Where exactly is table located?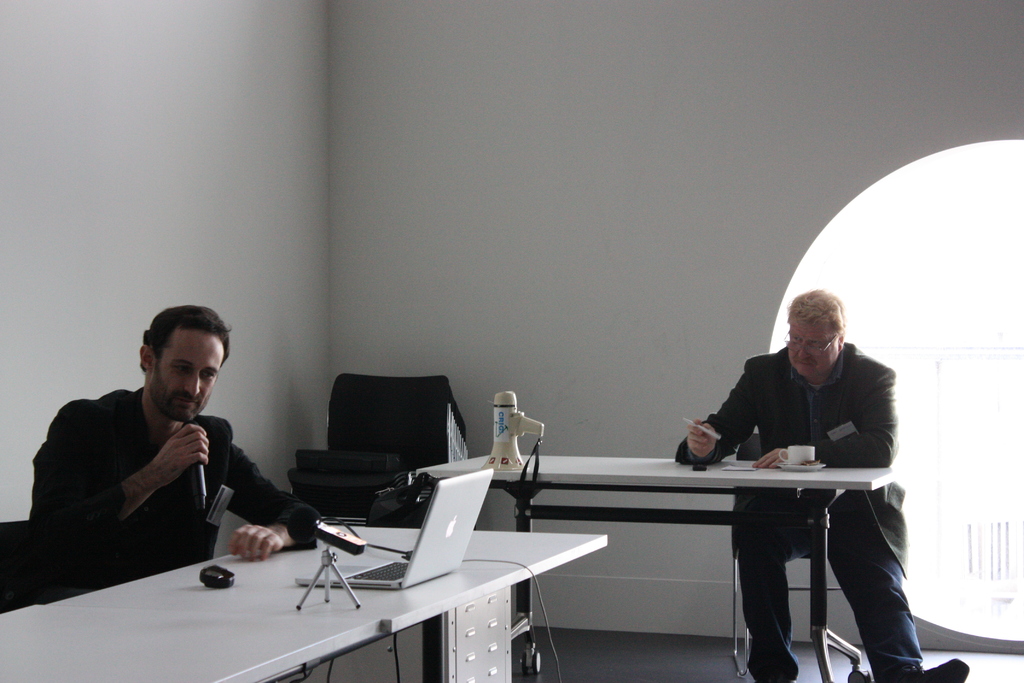
Its bounding box is Rect(0, 604, 378, 682).
